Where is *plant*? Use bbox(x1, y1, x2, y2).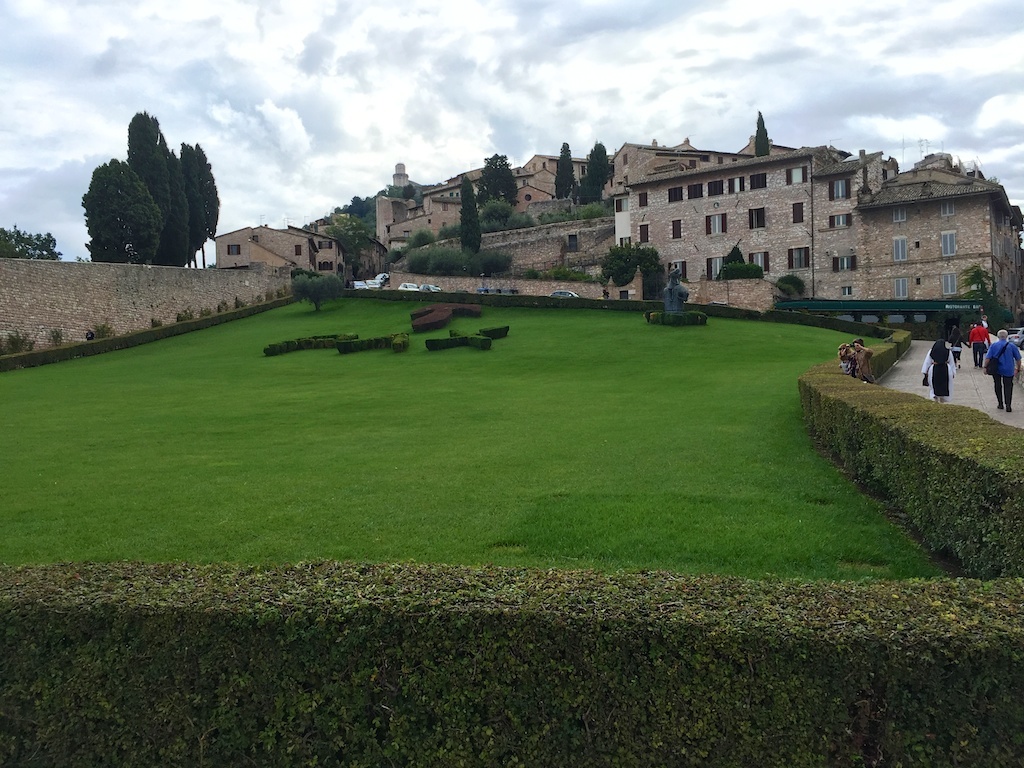
bbox(235, 295, 248, 308).
